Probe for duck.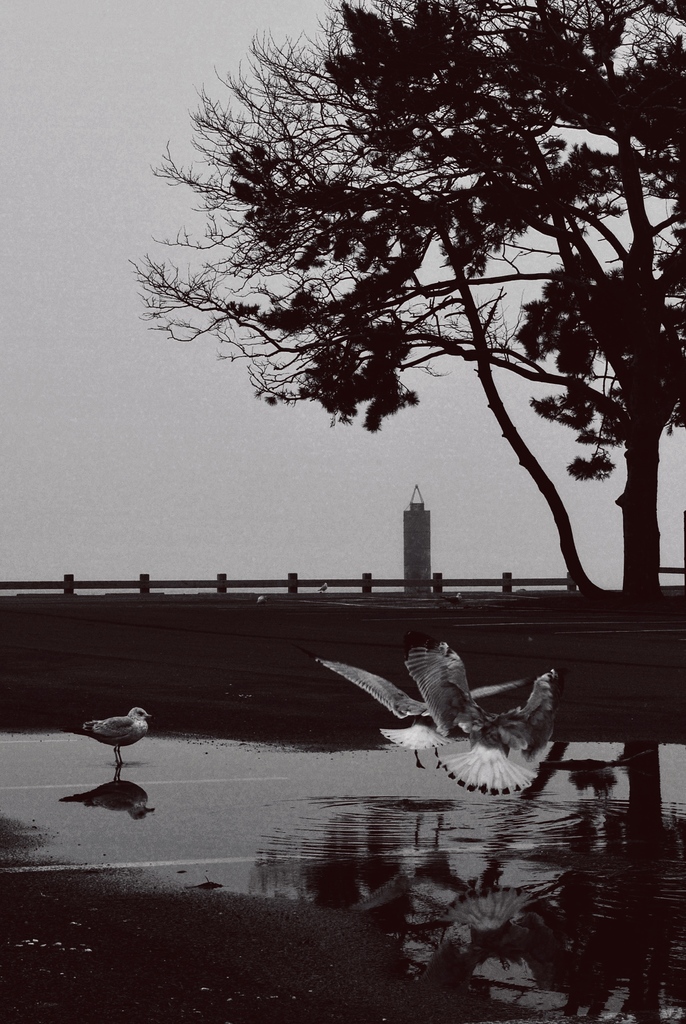
Probe result: 404, 643, 547, 798.
